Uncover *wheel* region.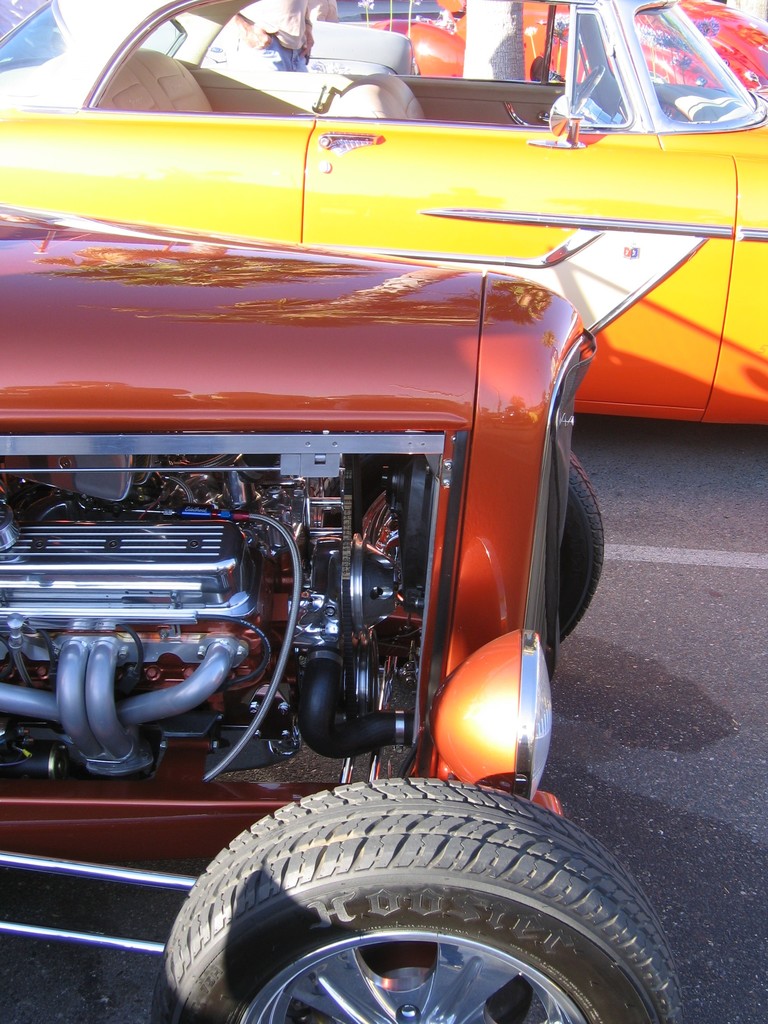
Uncovered: (left=576, top=65, right=606, bottom=115).
